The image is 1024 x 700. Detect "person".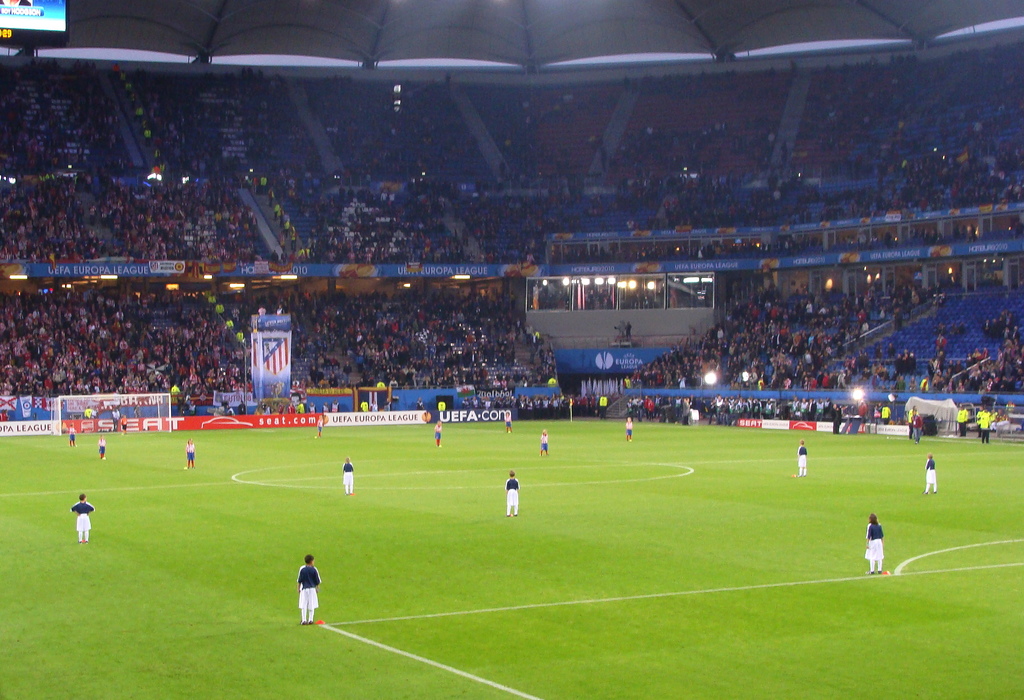
Detection: region(81, 403, 94, 419).
